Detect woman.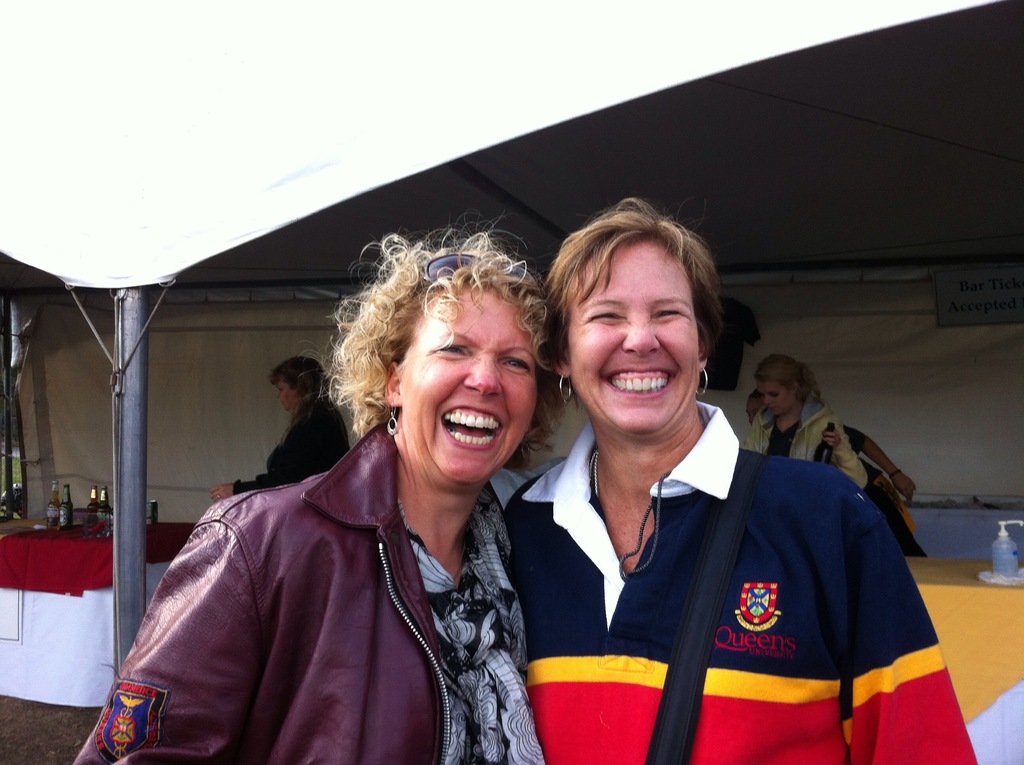
Detected at crop(744, 350, 872, 495).
